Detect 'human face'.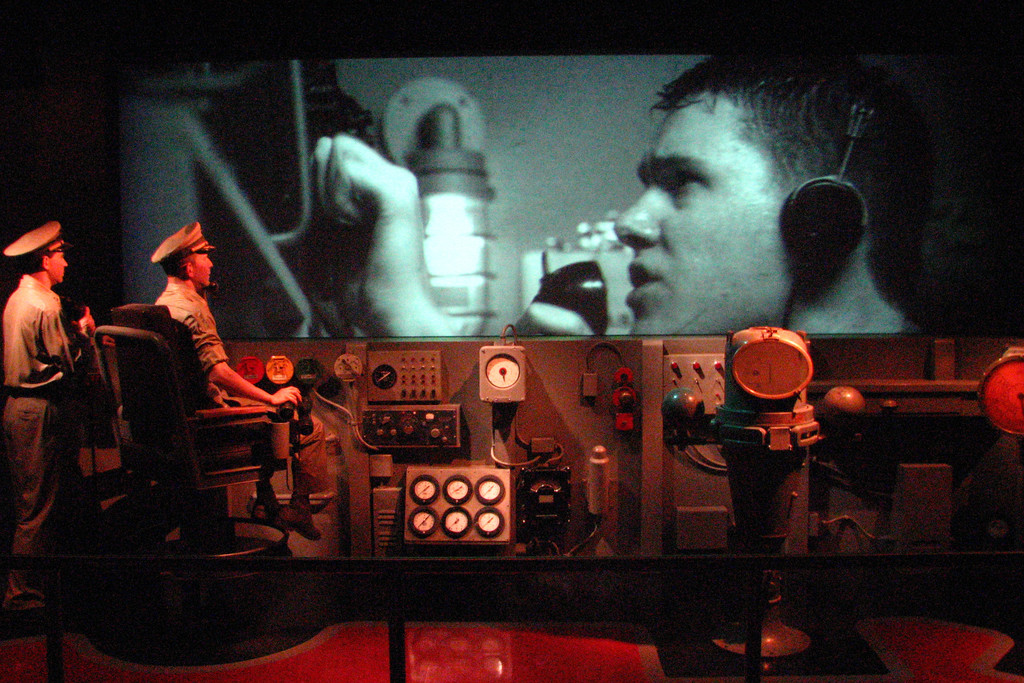
Detected at box=[47, 248, 71, 286].
